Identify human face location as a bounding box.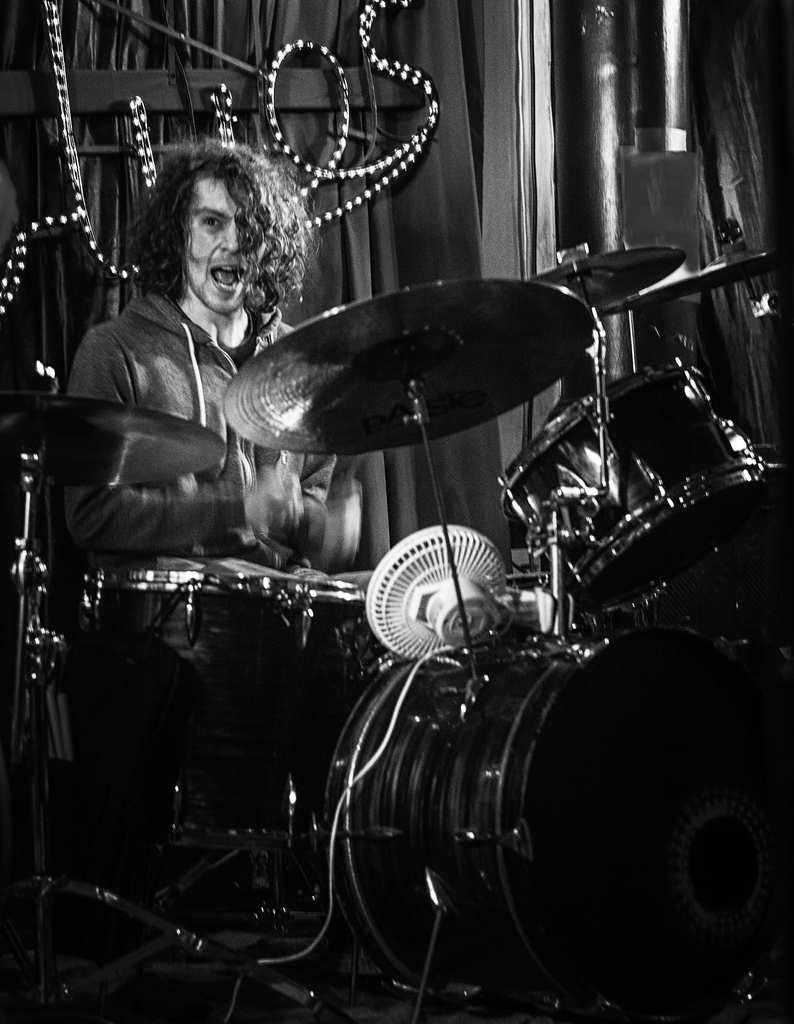
left=186, top=175, right=254, bottom=311.
